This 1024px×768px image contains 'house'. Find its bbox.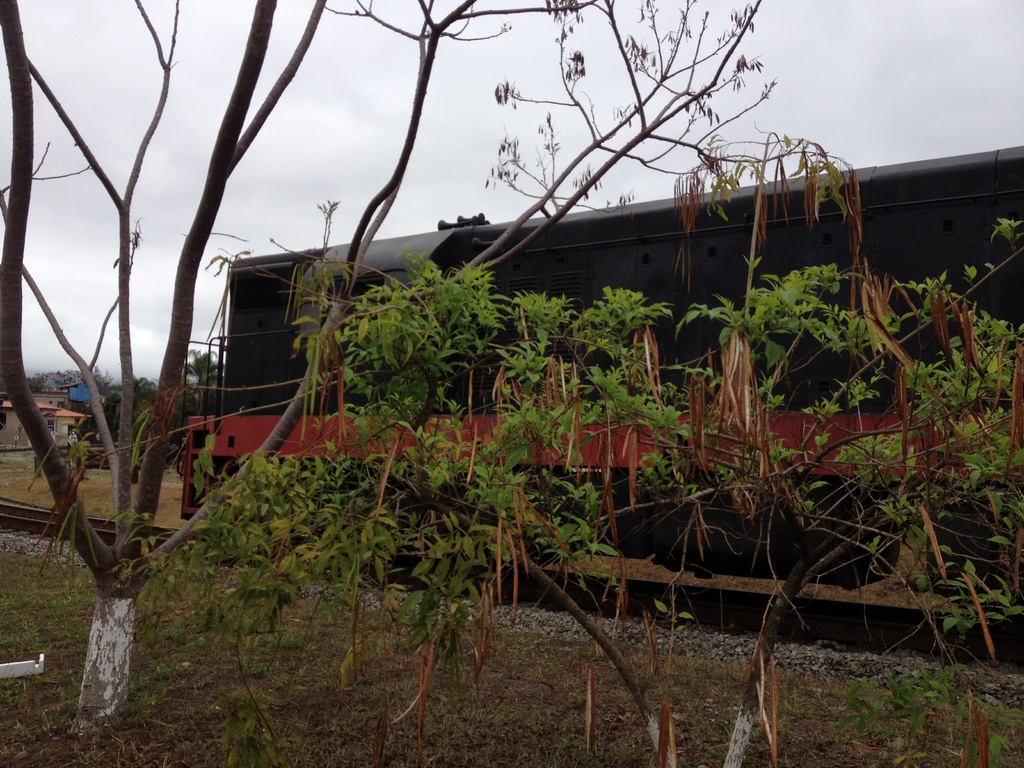
(x1=0, y1=397, x2=84, y2=444).
